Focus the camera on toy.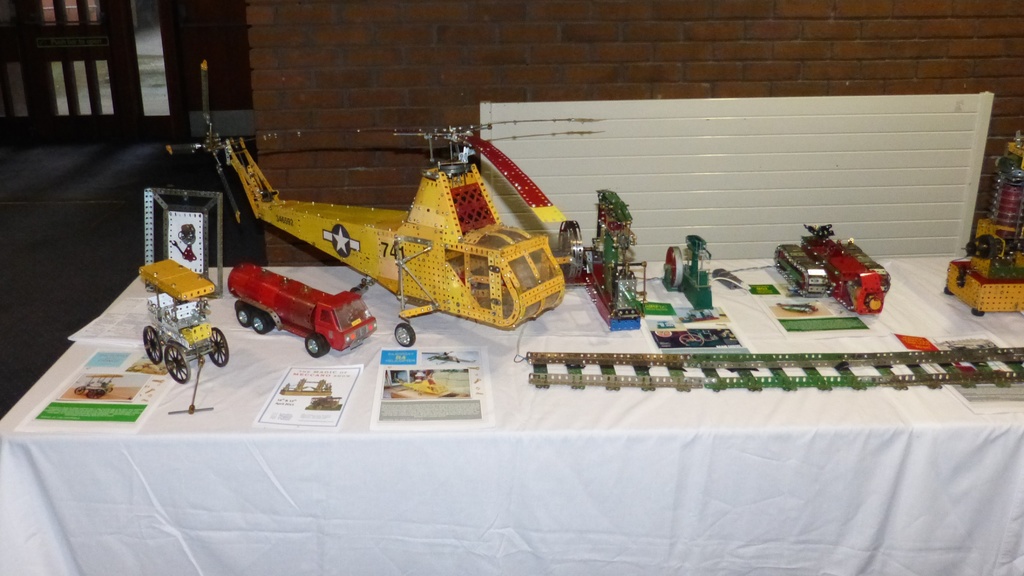
Focus region: <bbox>945, 130, 1023, 318</bbox>.
